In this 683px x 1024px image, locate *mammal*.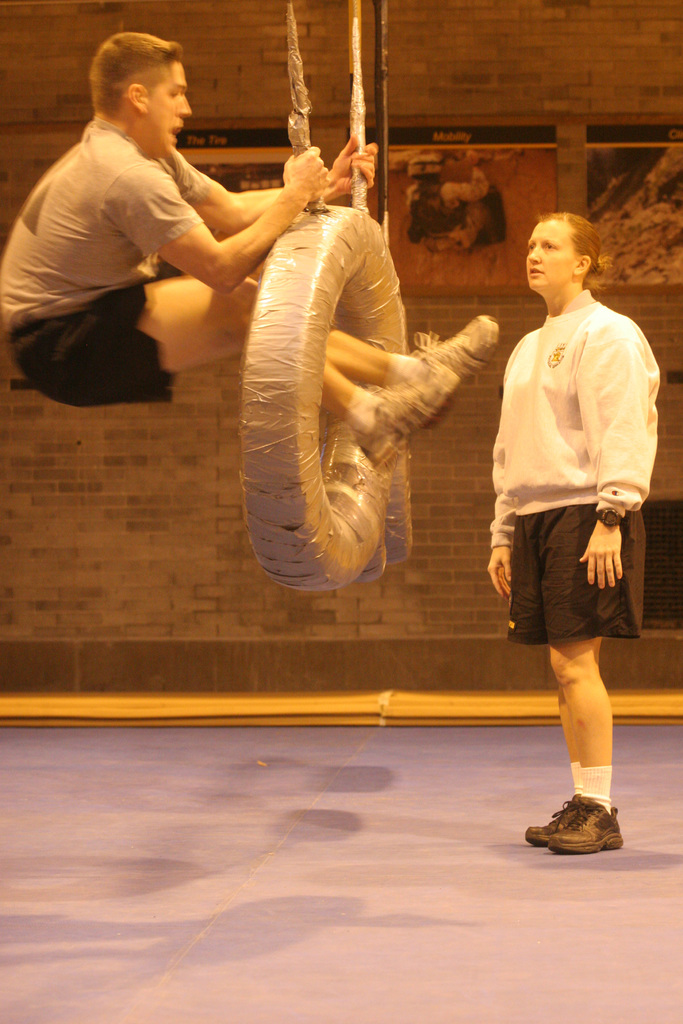
Bounding box: l=493, t=192, r=654, b=850.
